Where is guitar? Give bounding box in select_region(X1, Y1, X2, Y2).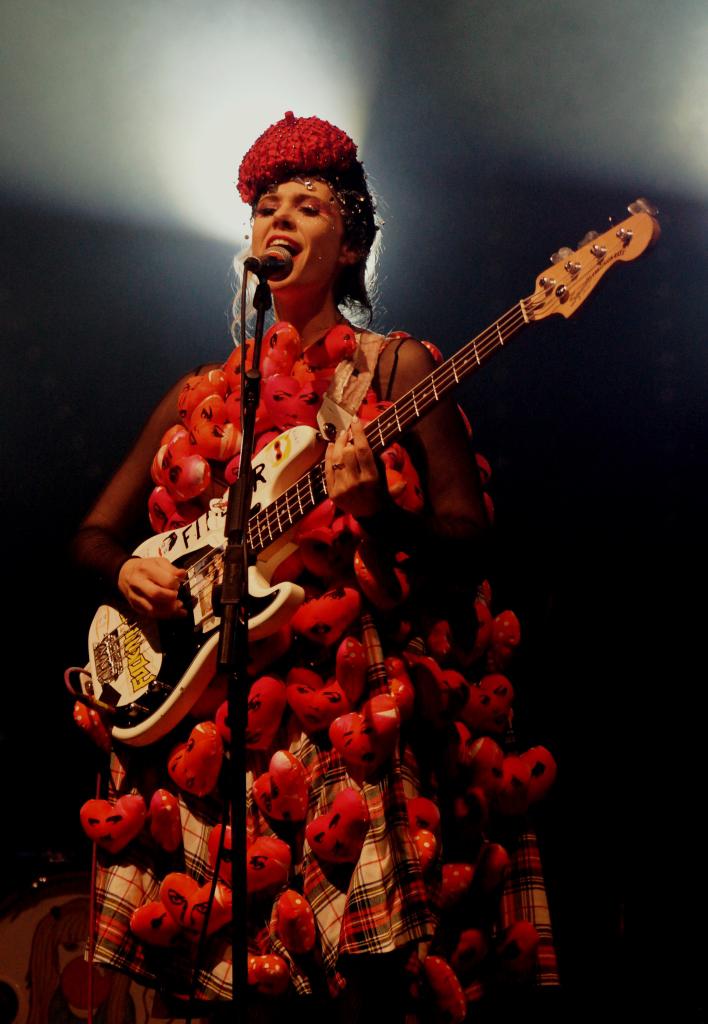
select_region(79, 196, 659, 746).
